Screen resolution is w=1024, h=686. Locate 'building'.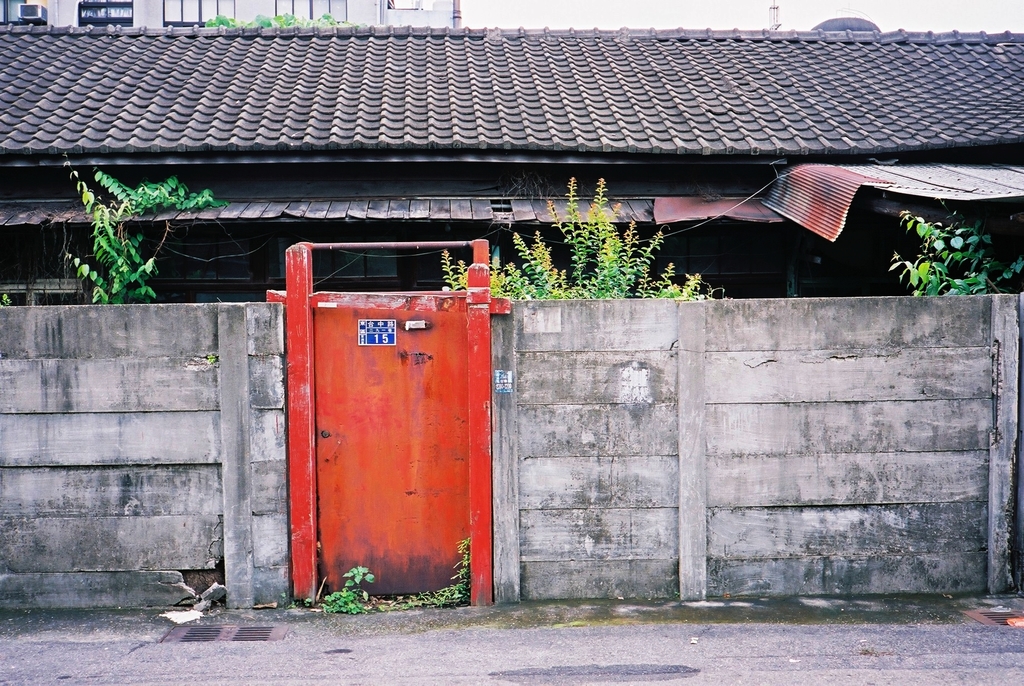
bbox=[0, 29, 1023, 612].
